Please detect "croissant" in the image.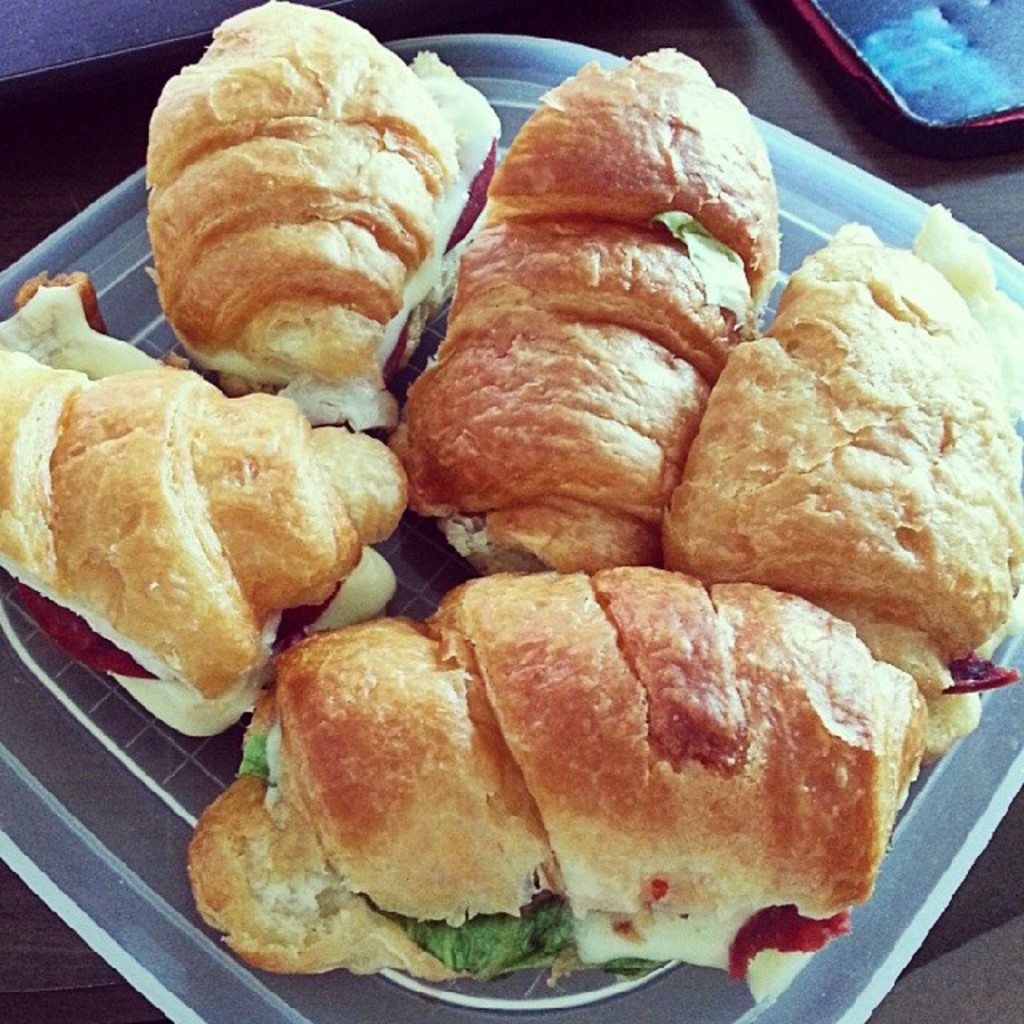
{"left": 664, "top": 227, "right": 1022, "bottom": 768}.
